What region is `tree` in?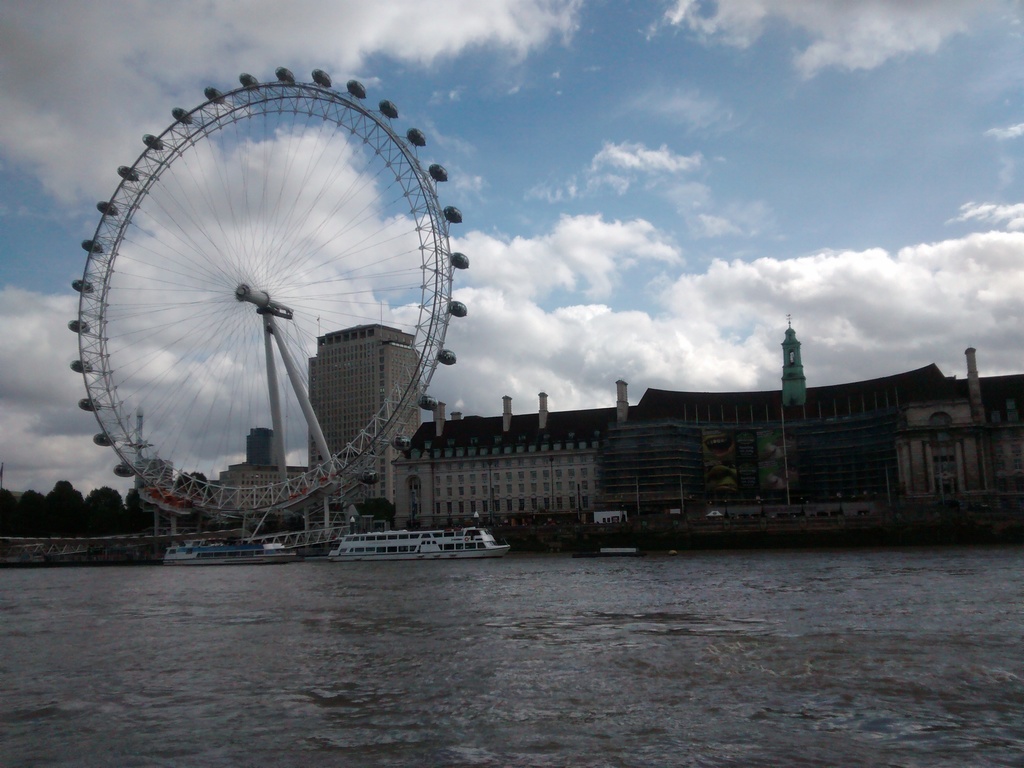
39, 477, 83, 519.
